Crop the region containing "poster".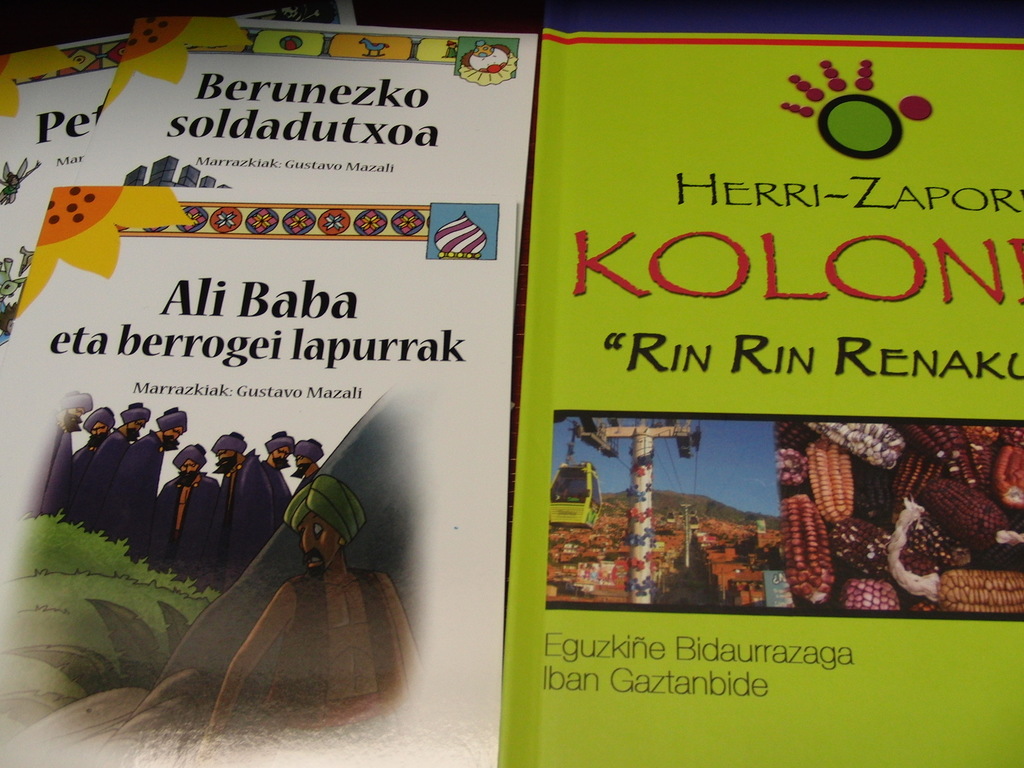
Crop region: bbox(75, 16, 545, 203).
